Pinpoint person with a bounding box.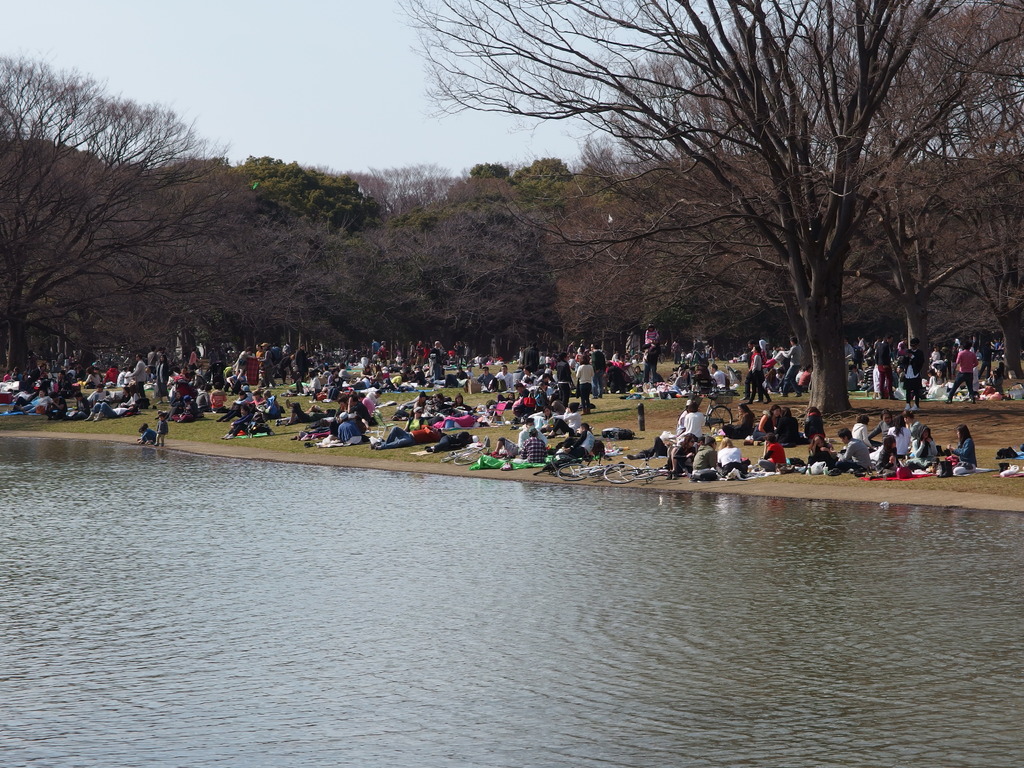
Rect(755, 406, 776, 442).
